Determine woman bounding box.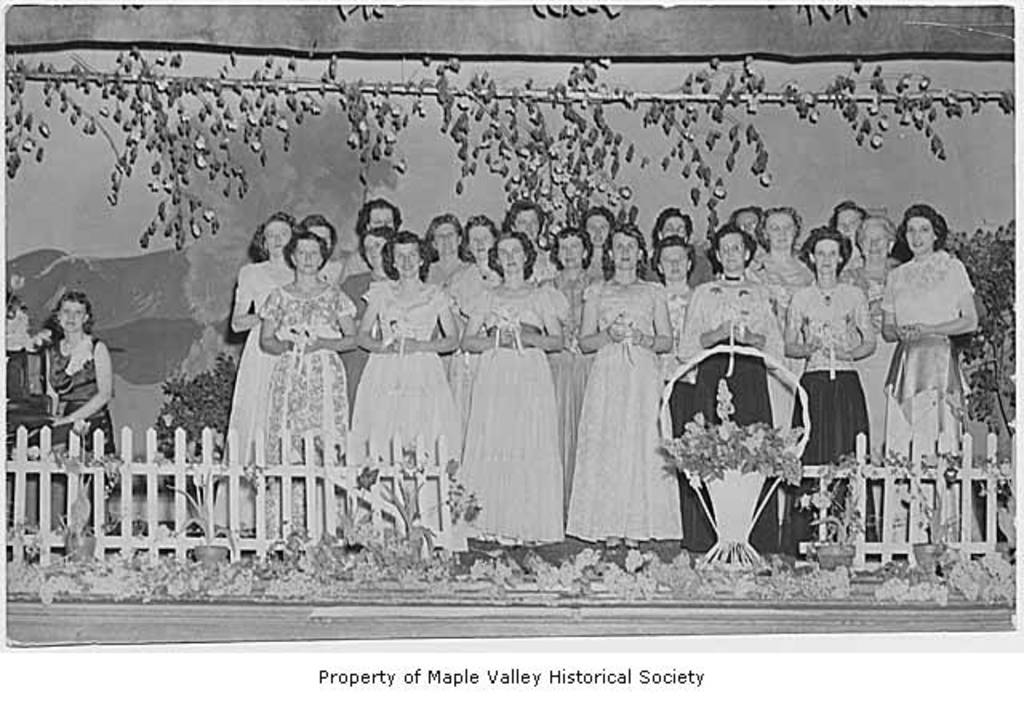
Determined: 579/203/614/272.
